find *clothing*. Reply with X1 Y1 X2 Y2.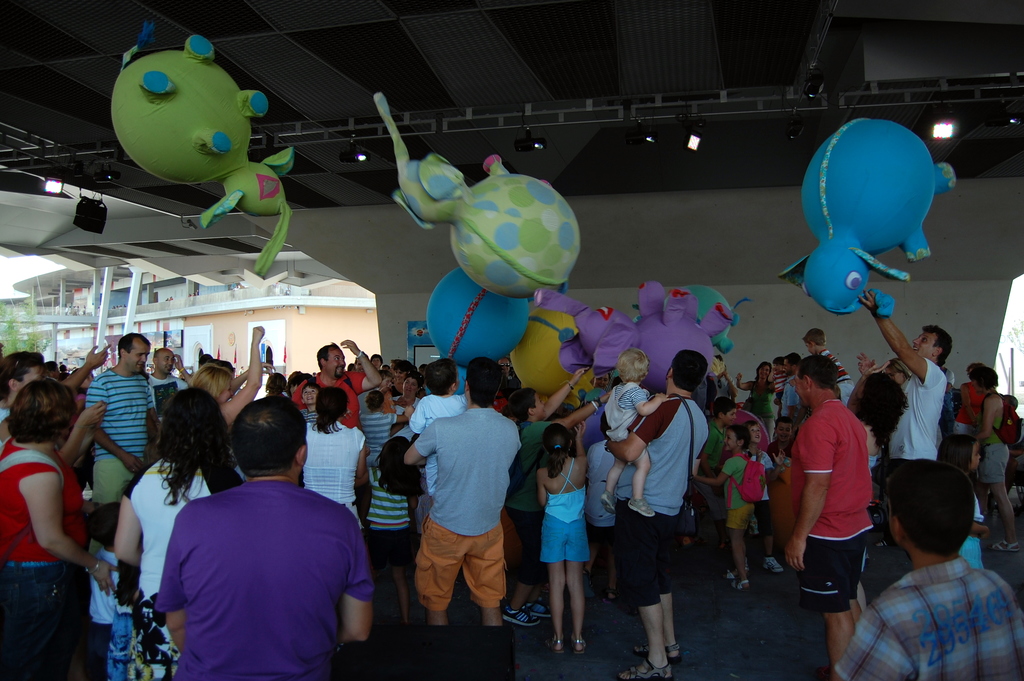
294 361 374 439.
